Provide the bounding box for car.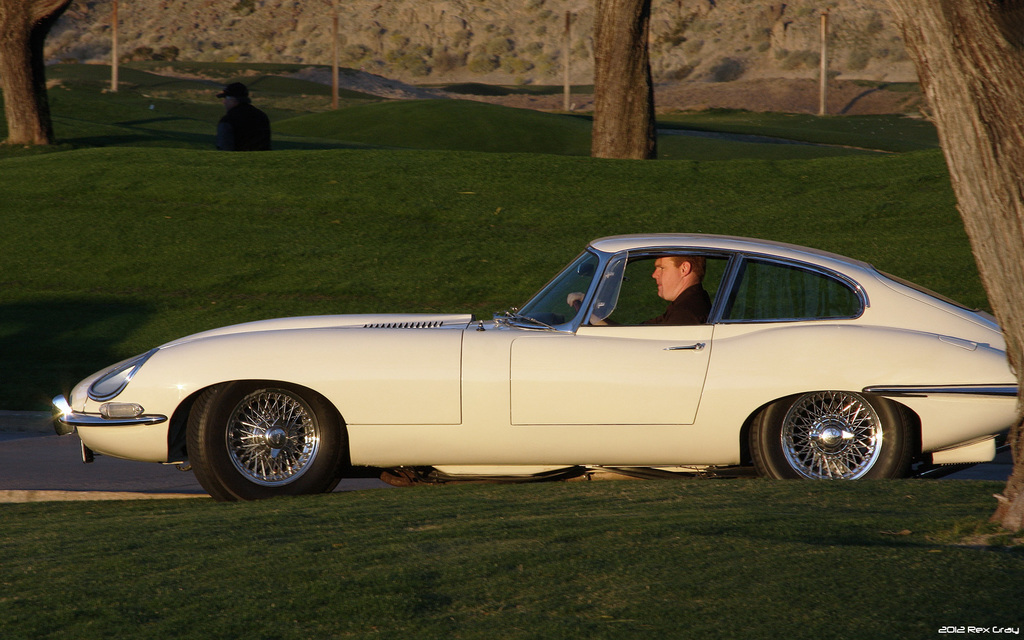
box=[44, 228, 1023, 502].
